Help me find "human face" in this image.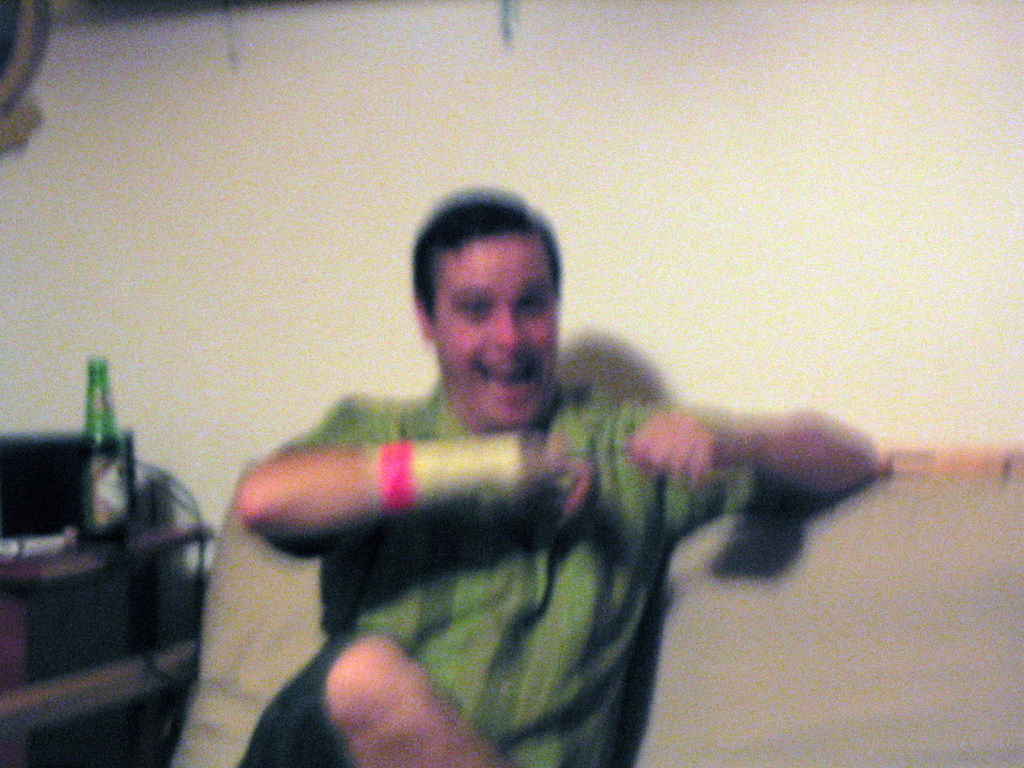
Found it: {"left": 433, "top": 233, "right": 554, "bottom": 425}.
